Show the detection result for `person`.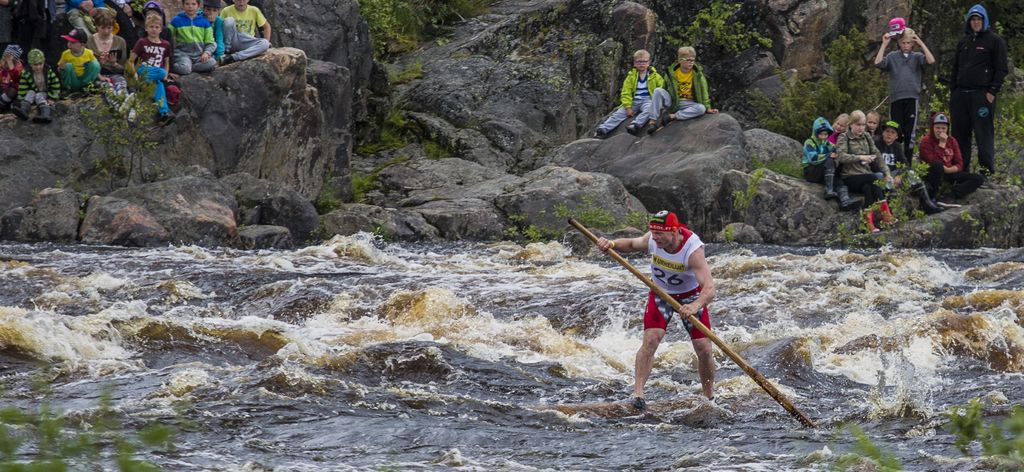
(954,4,1009,180).
